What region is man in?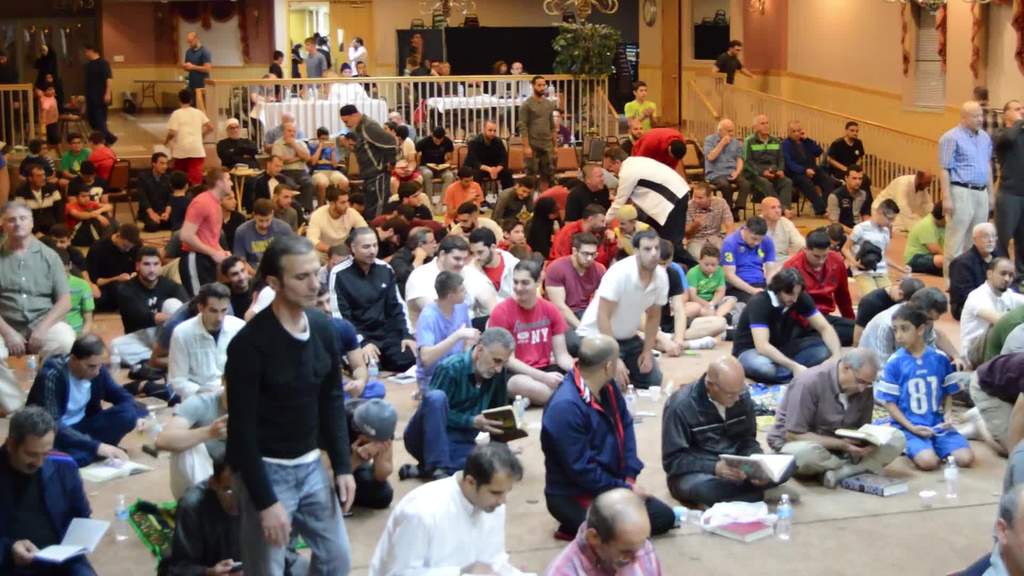
[left=457, top=205, right=501, bottom=243].
